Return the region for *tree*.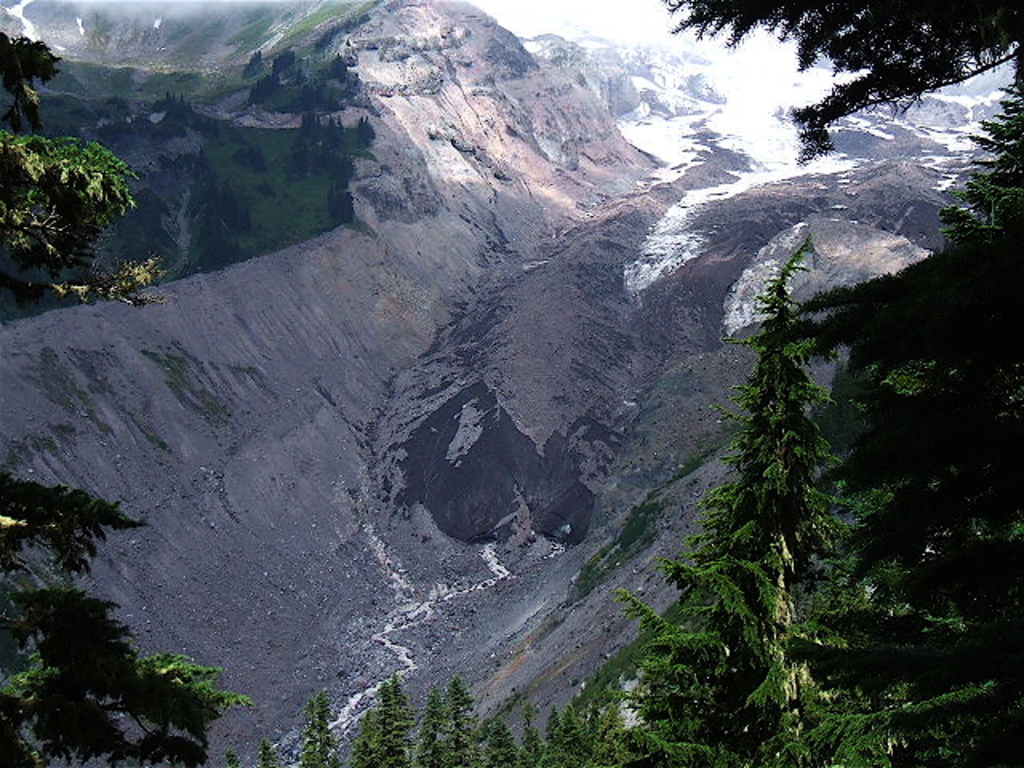
<box>728,45,1022,766</box>.
